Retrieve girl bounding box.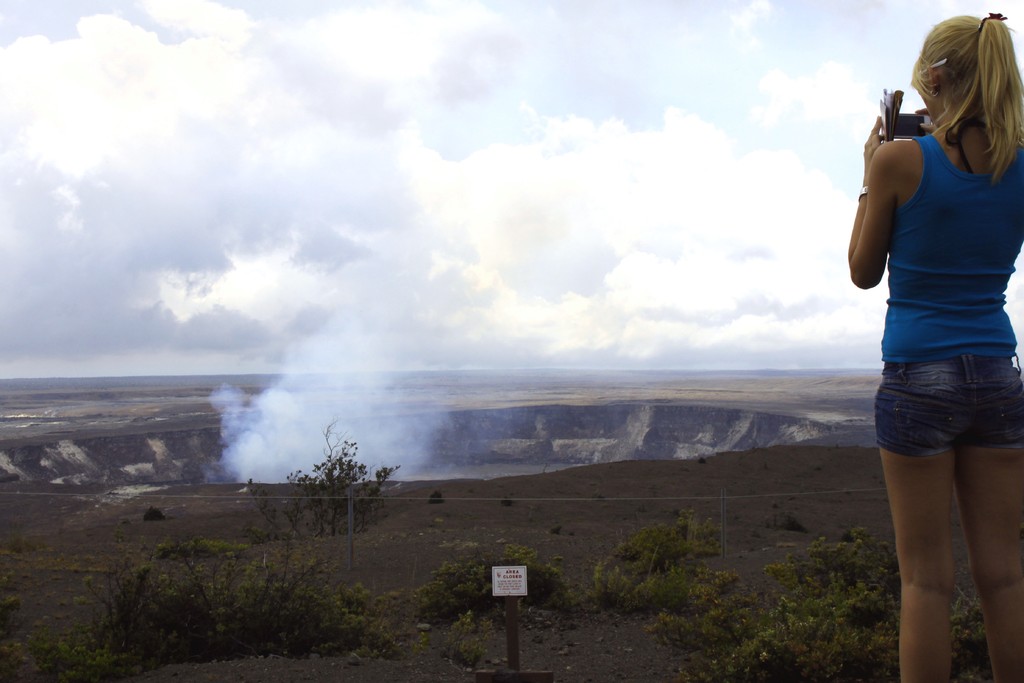
Bounding box: crop(846, 14, 1023, 680).
